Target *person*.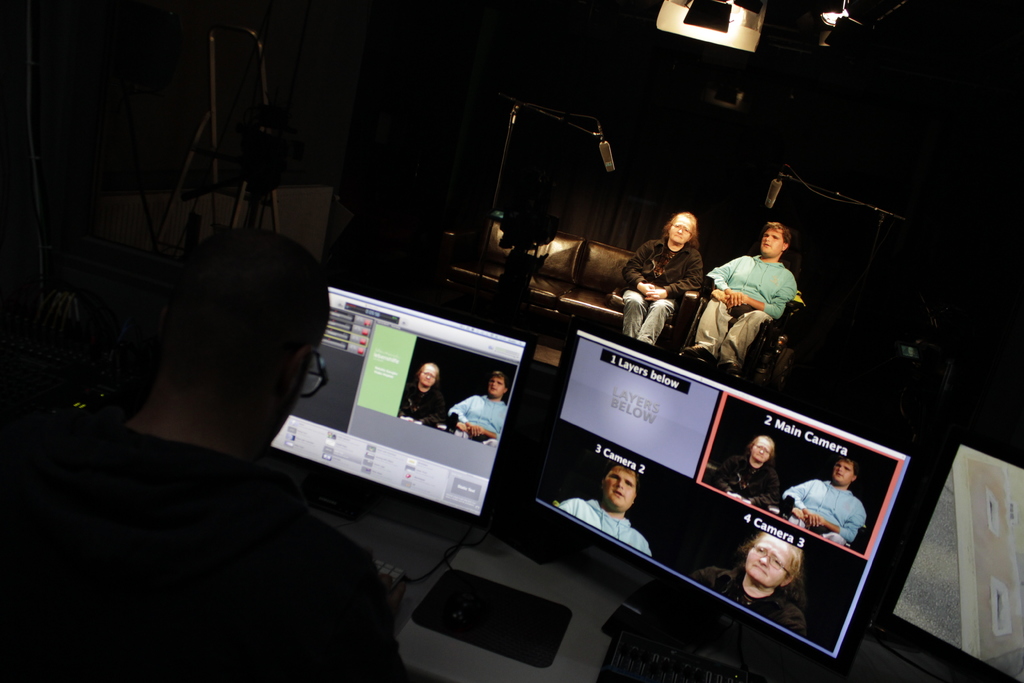
Target region: select_region(687, 534, 810, 636).
